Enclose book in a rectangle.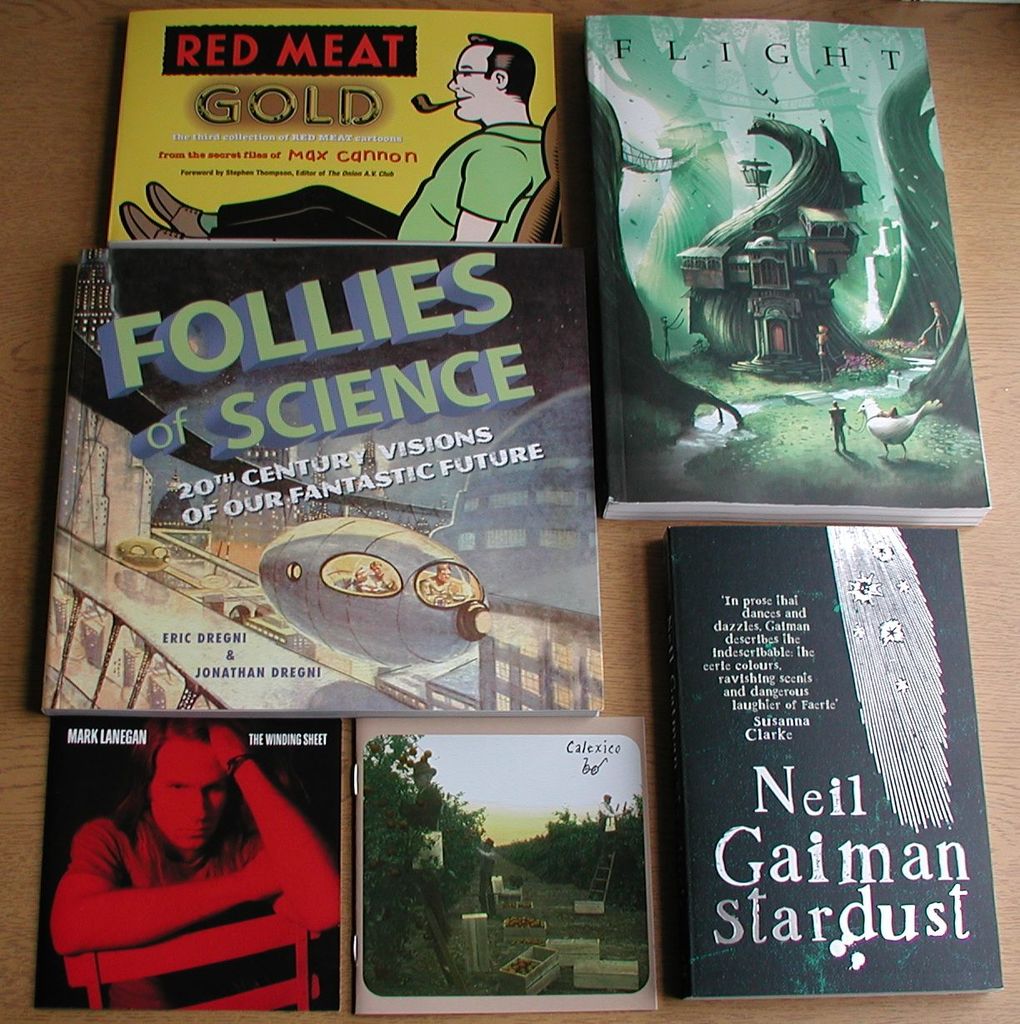
Rect(577, 14, 999, 543).
